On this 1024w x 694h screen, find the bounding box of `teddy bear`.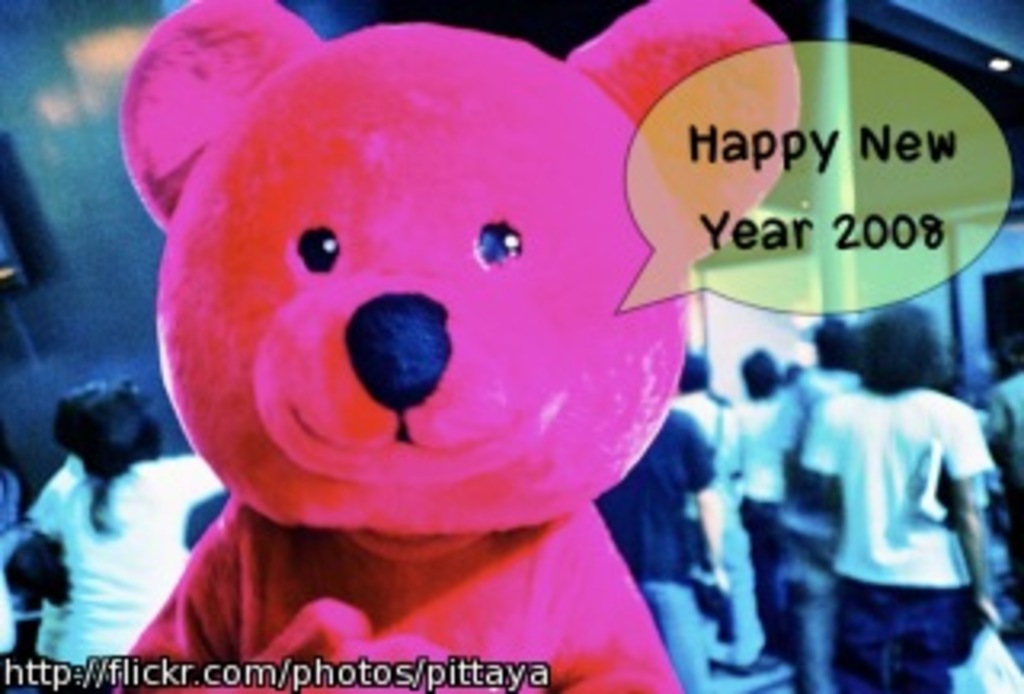
Bounding box: bbox=[112, 0, 803, 691].
